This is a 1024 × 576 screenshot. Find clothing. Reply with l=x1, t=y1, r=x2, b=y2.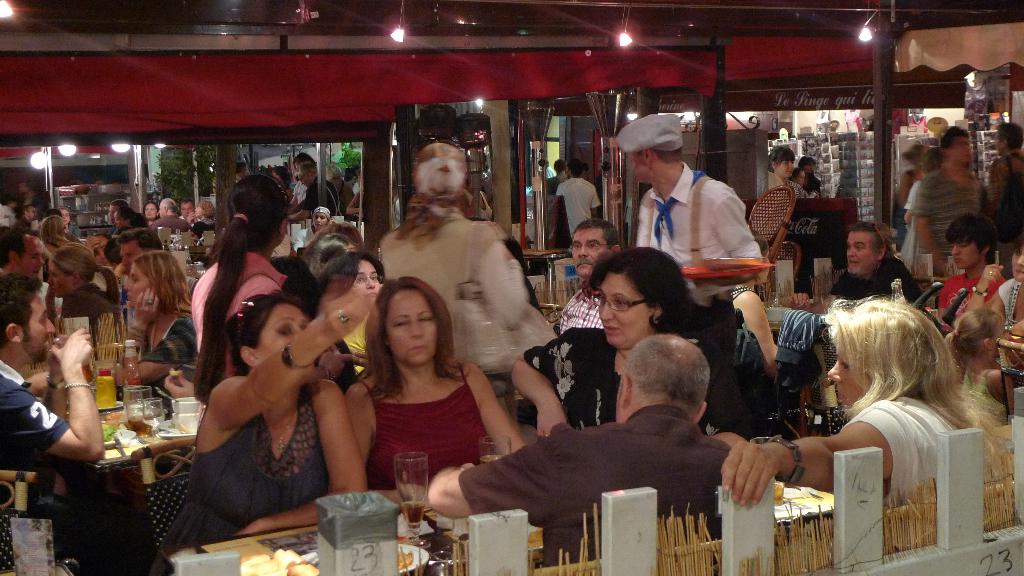
l=66, t=273, r=130, b=323.
